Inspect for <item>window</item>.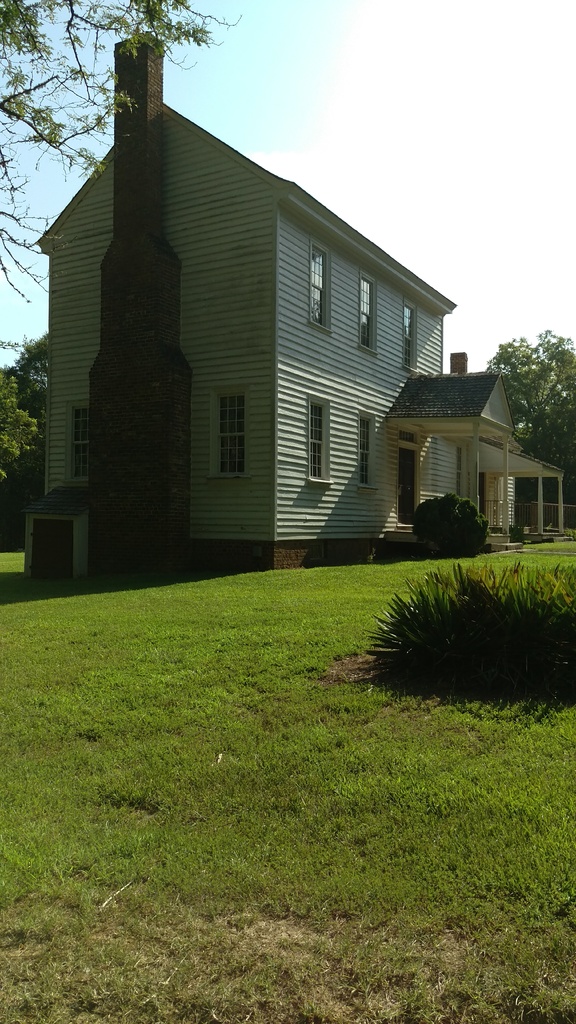
Inspection: locate(354, 413, 375, 476).
